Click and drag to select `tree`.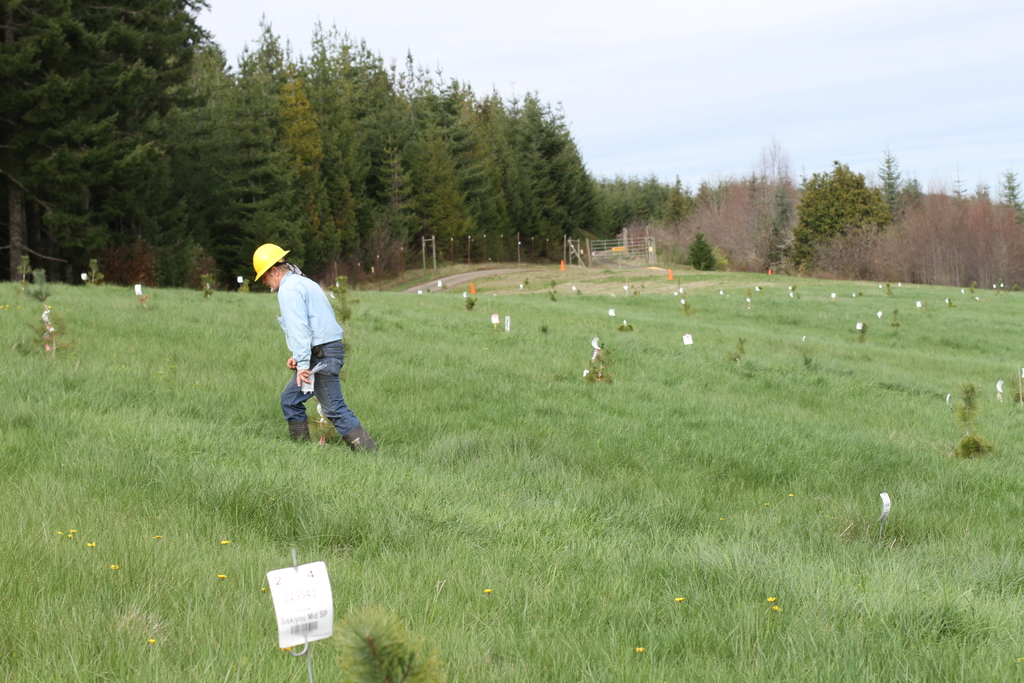
Selection: 787, 161, 888, 276.
